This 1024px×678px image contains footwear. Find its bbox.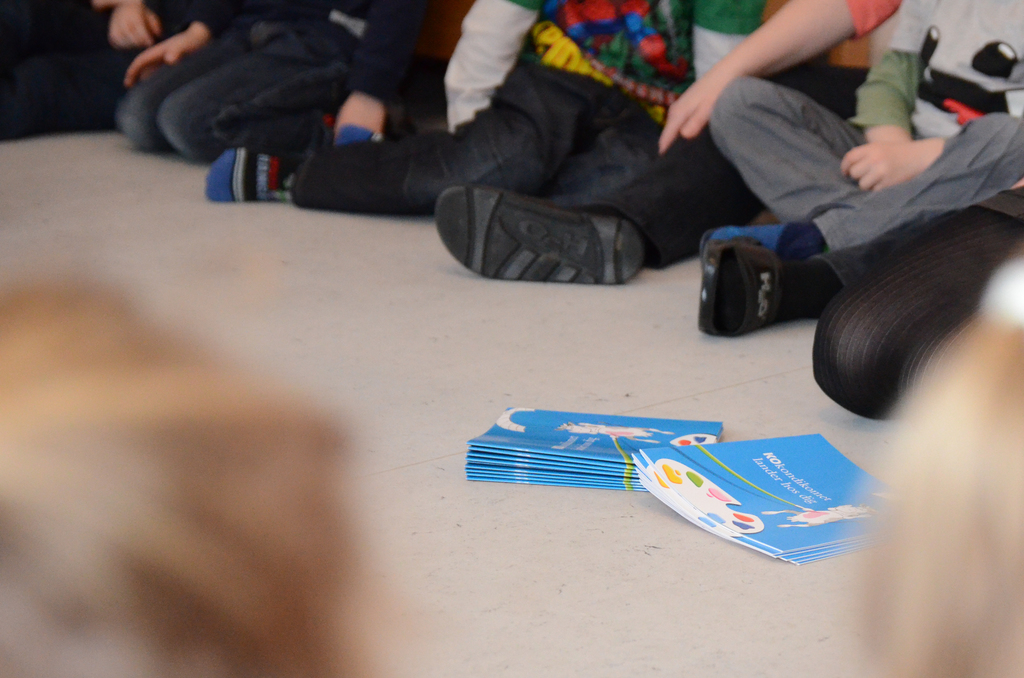
703 237 785 332.
